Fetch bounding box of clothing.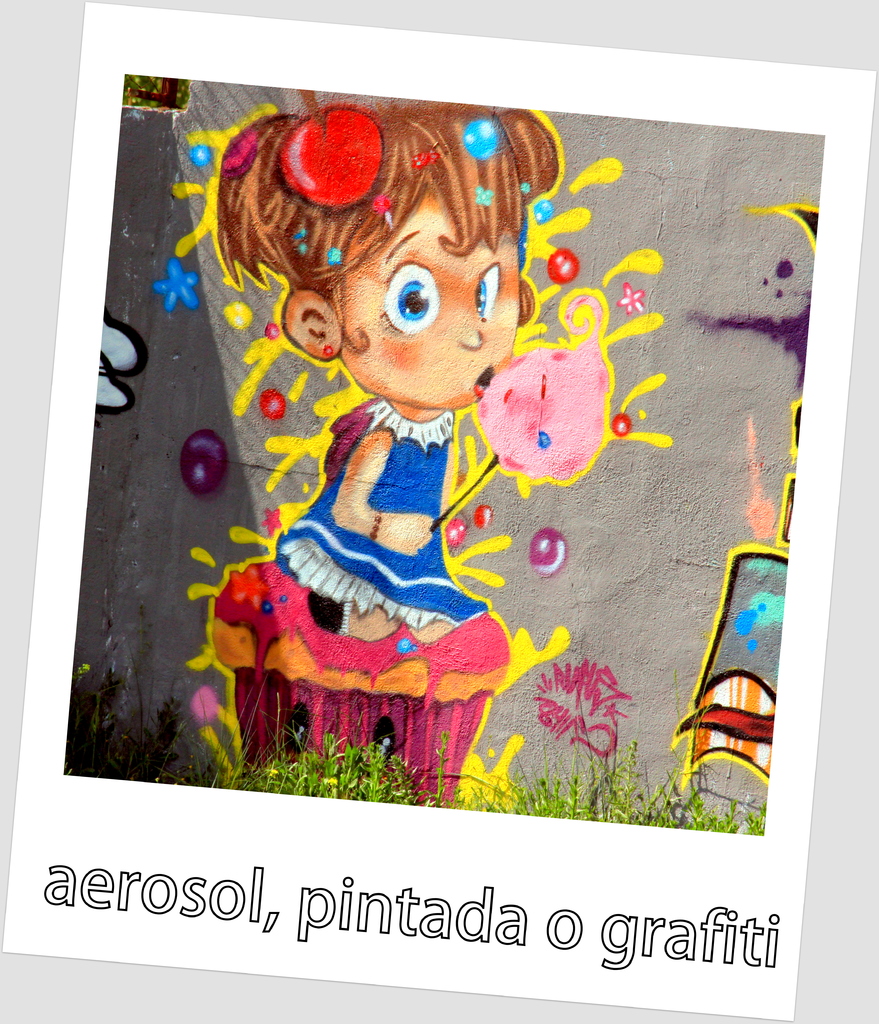
Bbox: 273,395,494,629.
